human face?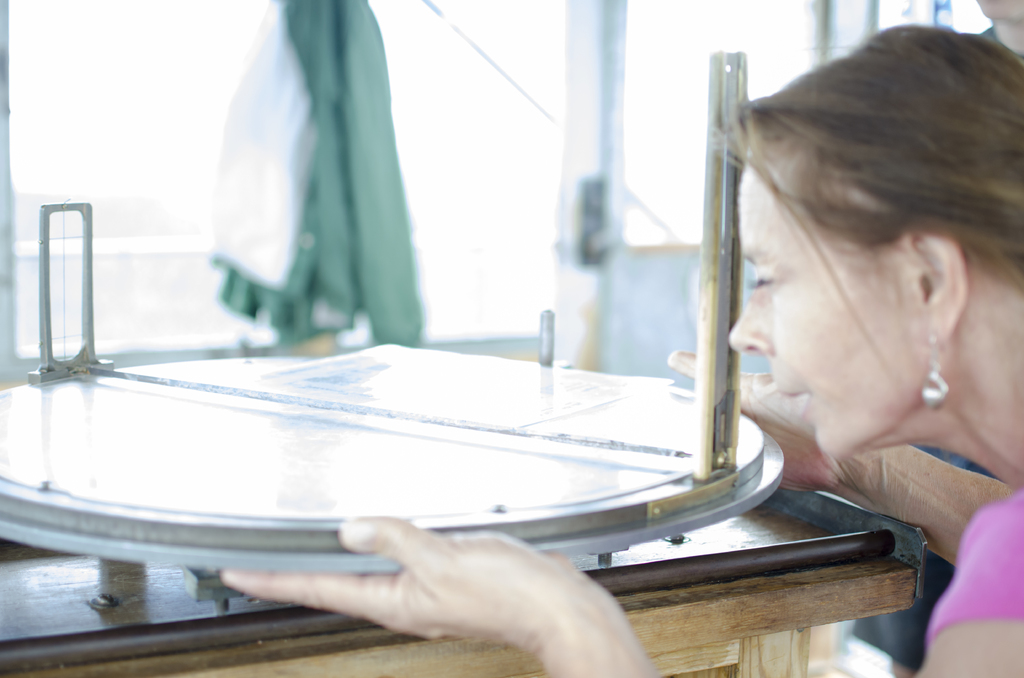
l=721, t=162, r=884, b=455
